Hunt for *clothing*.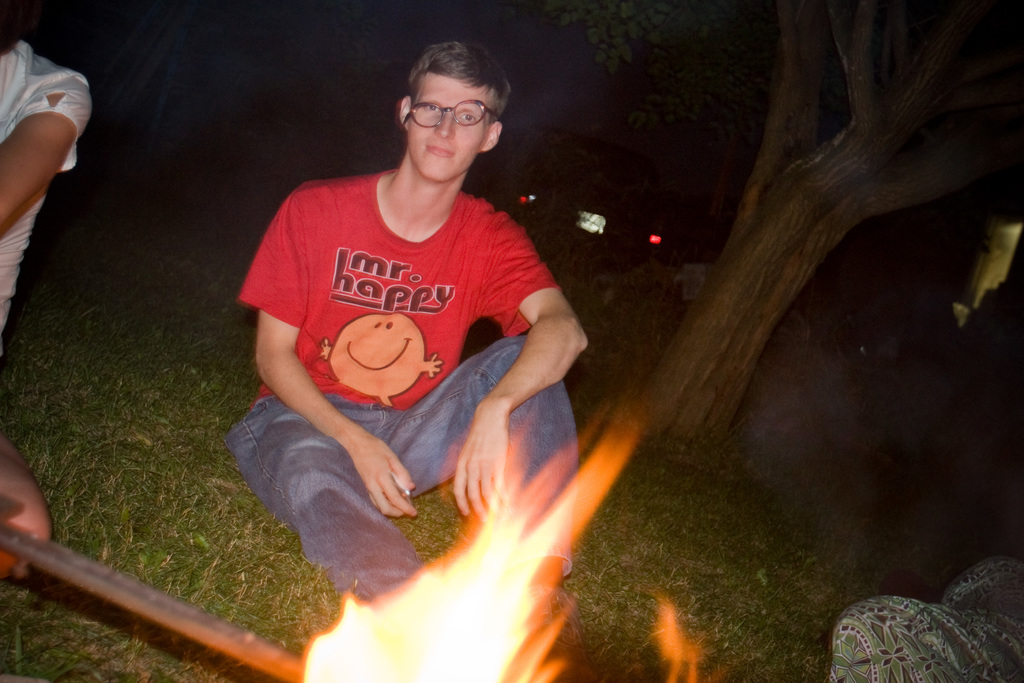
Hunted down at <box>222,161,580,607</box>.
